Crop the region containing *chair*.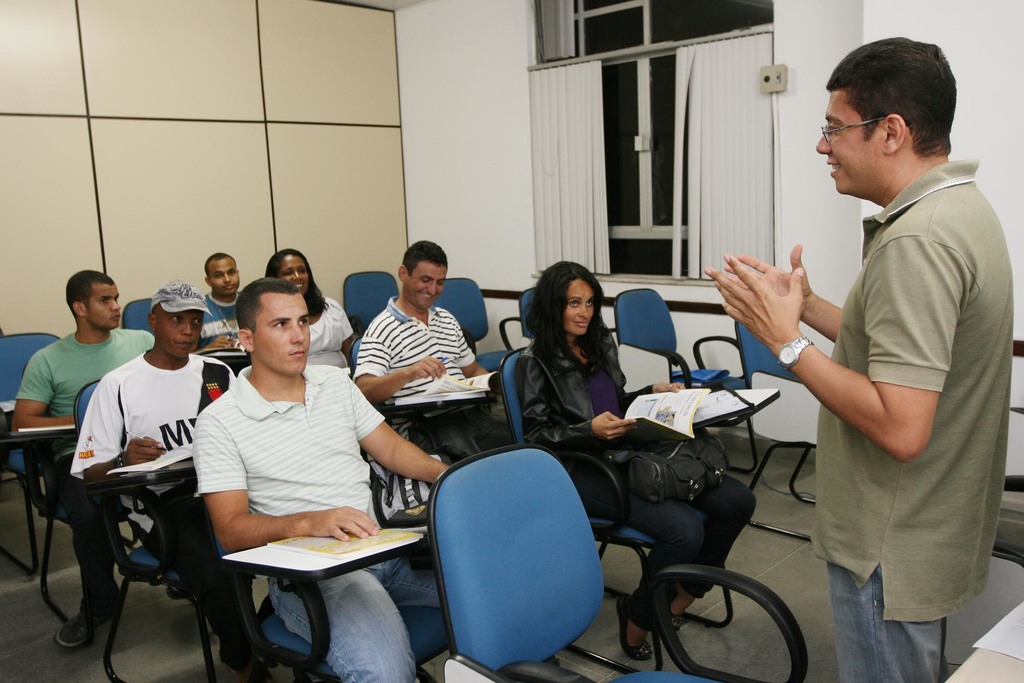
Crop region: Rect(19, 366, 135, 634).
